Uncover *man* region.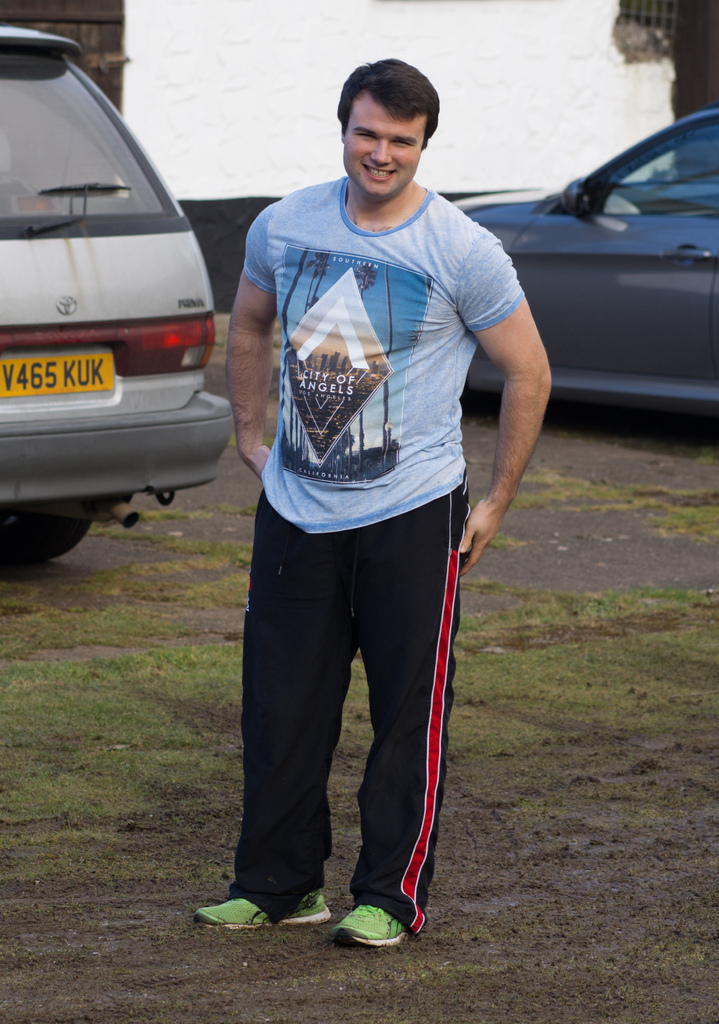
Uncovered: Rect(181, 67, 547, 948).
